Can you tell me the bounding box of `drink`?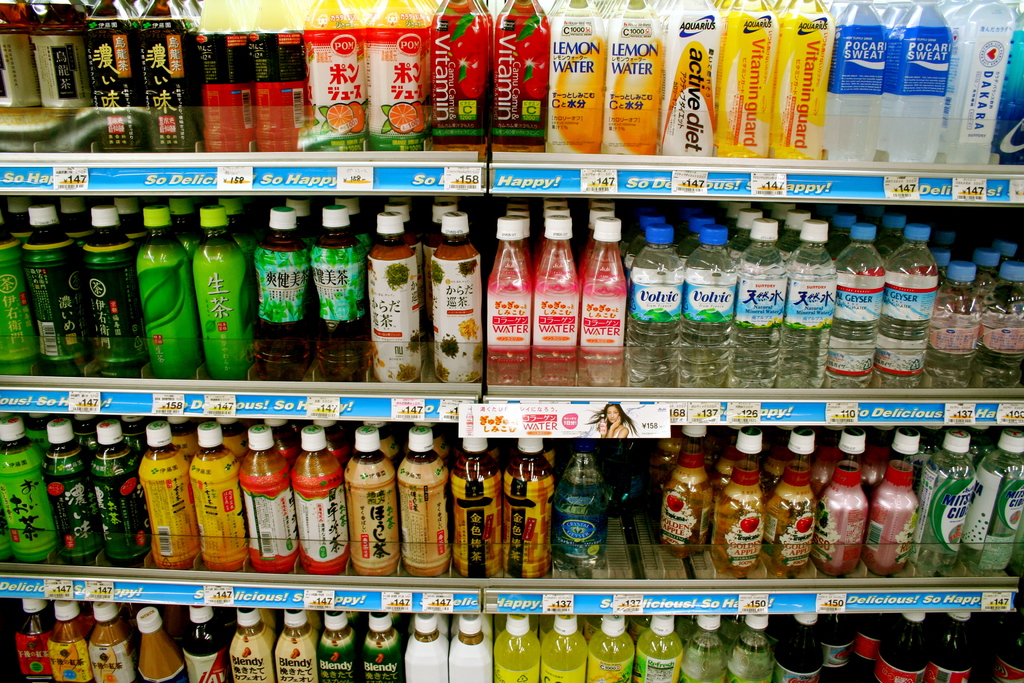
rect(403, 426, 451, 576).
